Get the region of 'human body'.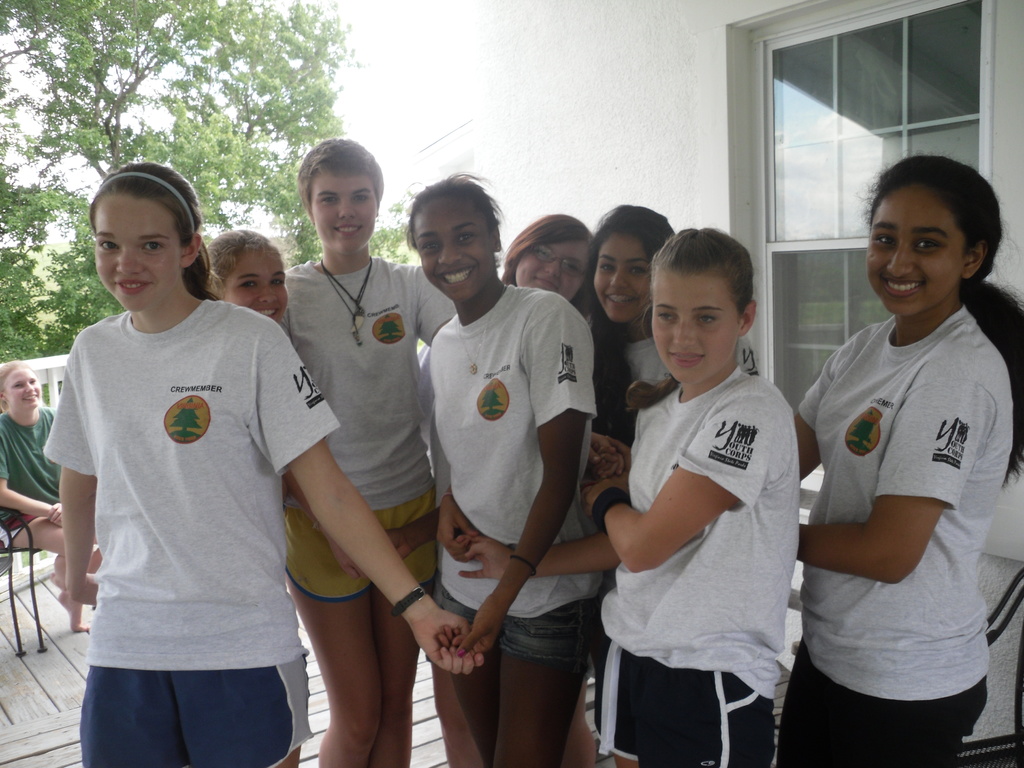
(200, 229, 294, 328).
